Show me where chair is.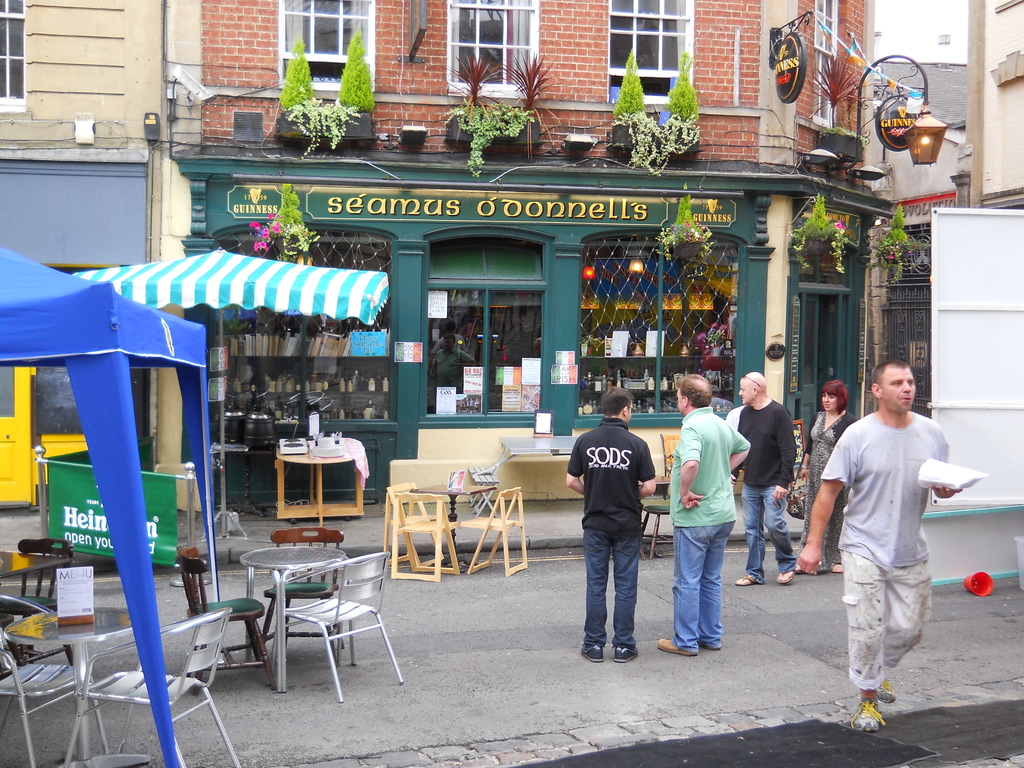
chair is at detection(643, 497, 673, 558).
